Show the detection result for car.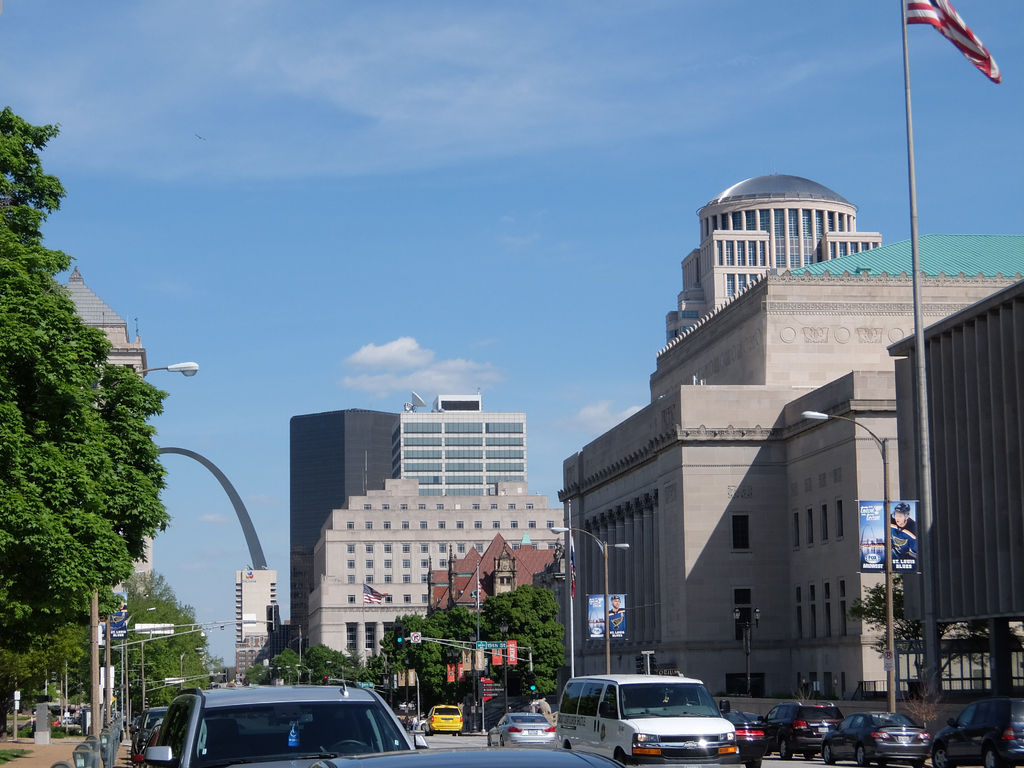
bbox(146, 680, 421, 767).
